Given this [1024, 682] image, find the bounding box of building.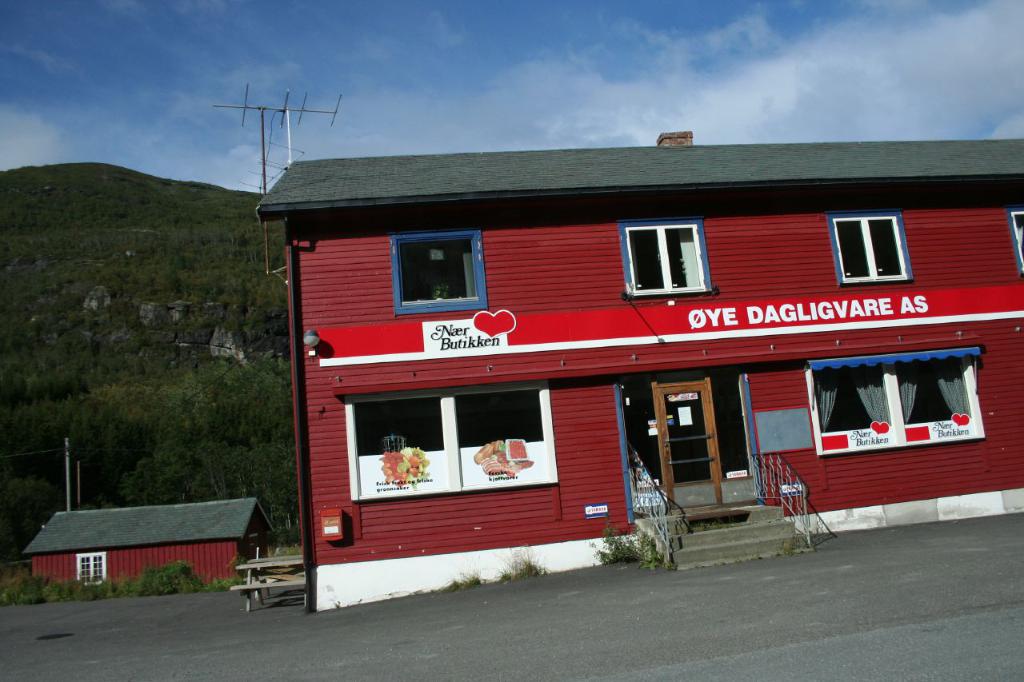
select_region(251, 137, 1023, 610).
